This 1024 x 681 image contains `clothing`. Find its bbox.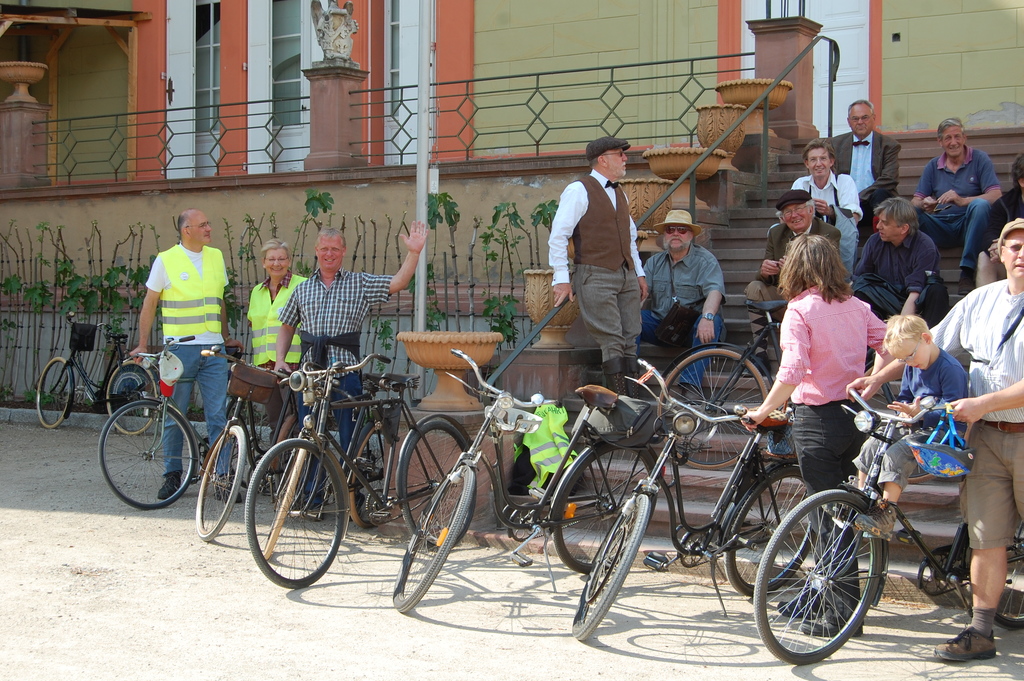
select_region(854, 230, 945, 322).
